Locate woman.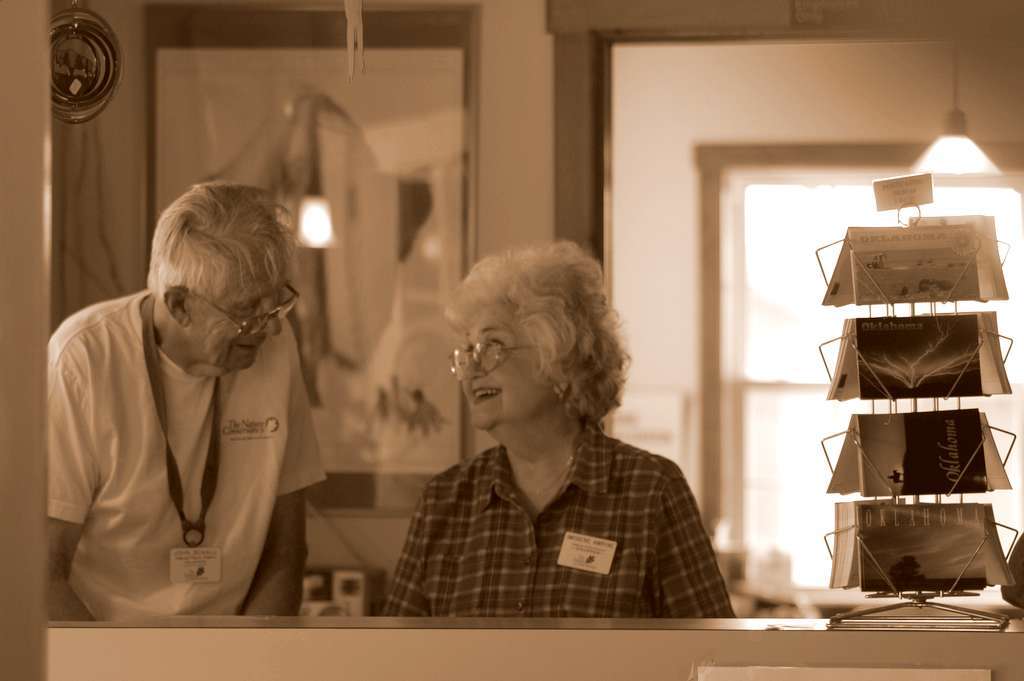
Bounding box: (382, 241, 723, 636).
